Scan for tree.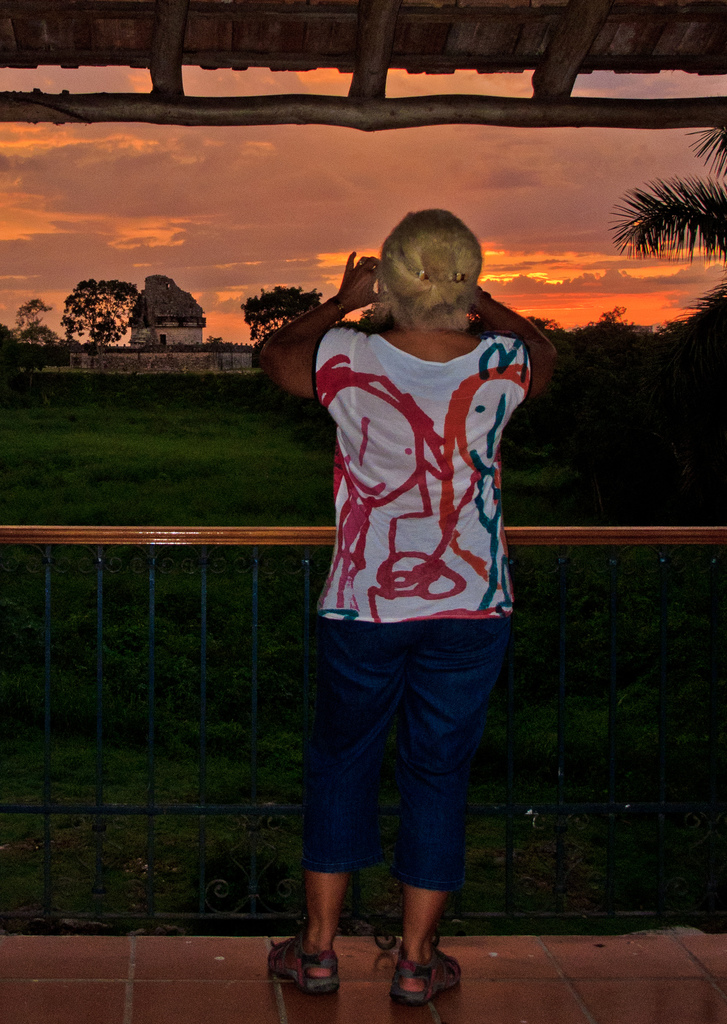
Scan result: l=11, t=298, r=53, b=343.
